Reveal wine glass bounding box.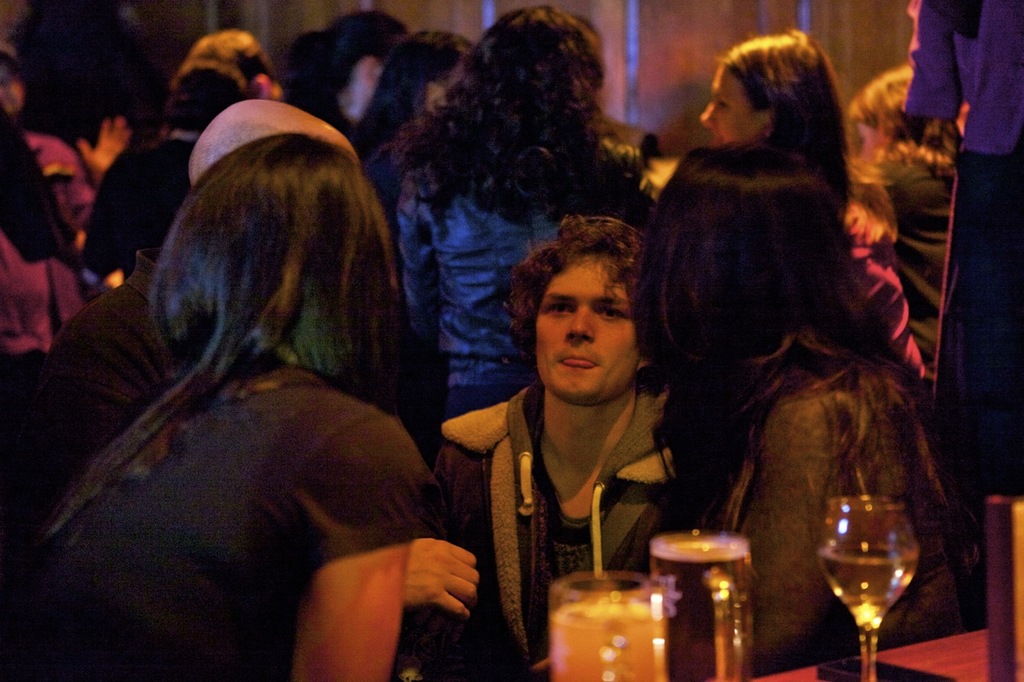
Revealed: [820,490,917,681].
